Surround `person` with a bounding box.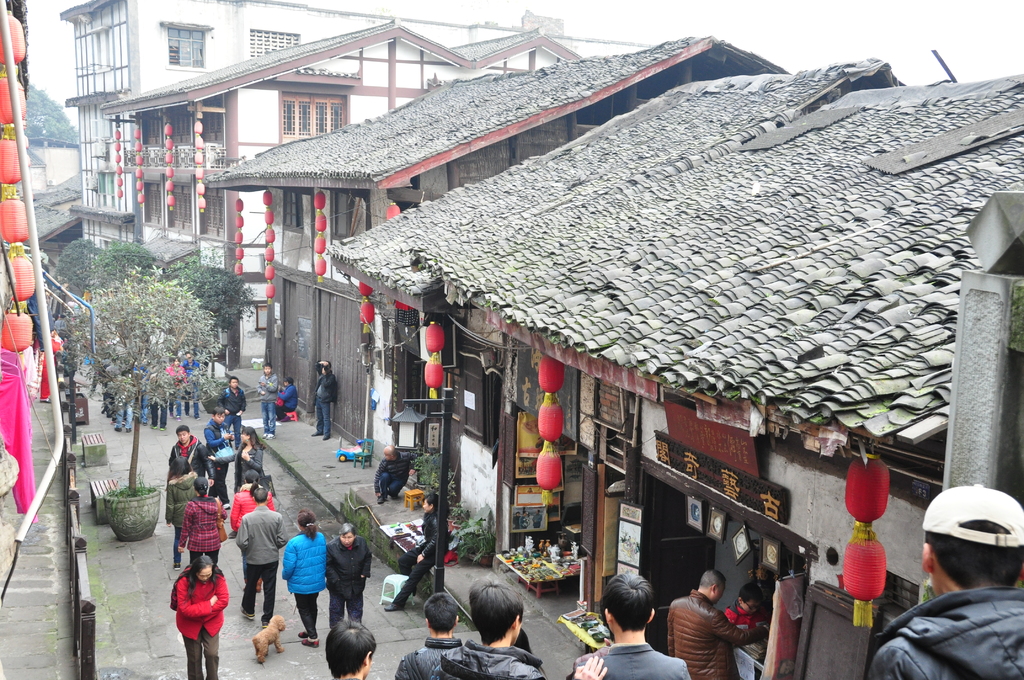
left=234, top=425, right=264, bottom=490.
